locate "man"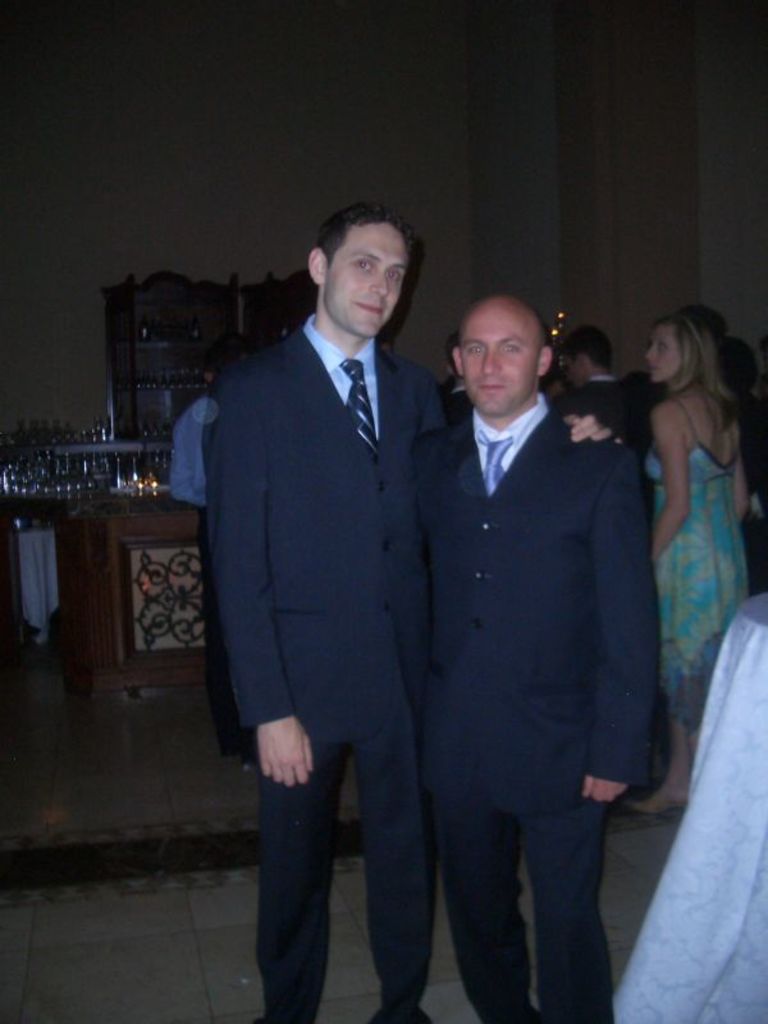
BBox(212, 204, 623, 1023)
